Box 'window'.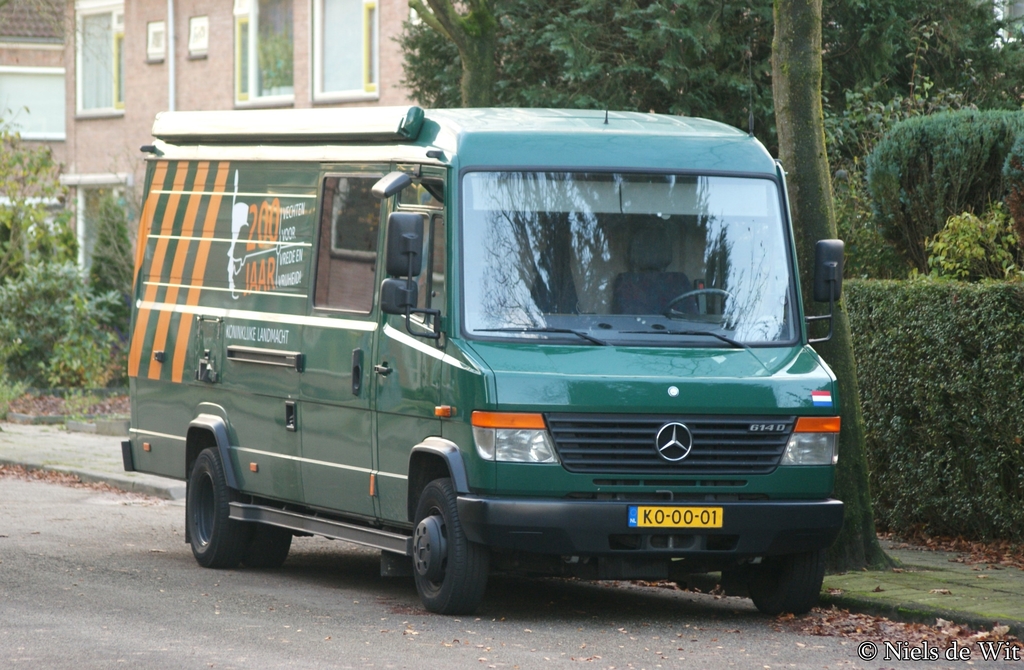
select_region(399, 176, 447, 330).
